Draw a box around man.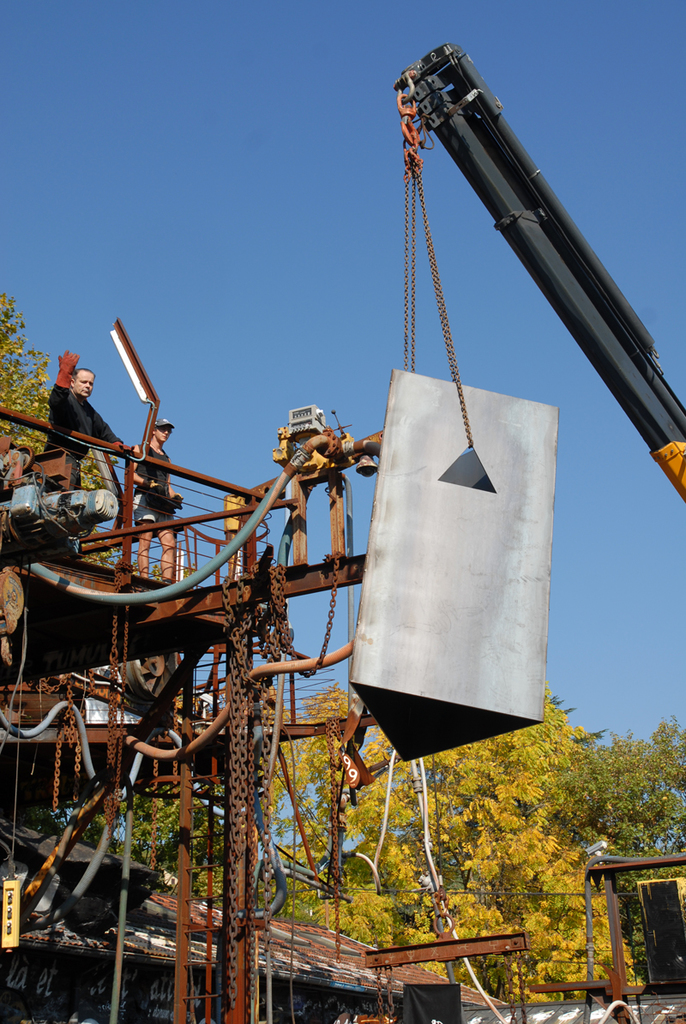
[left=123, top=420, right=180, bottom=582].
